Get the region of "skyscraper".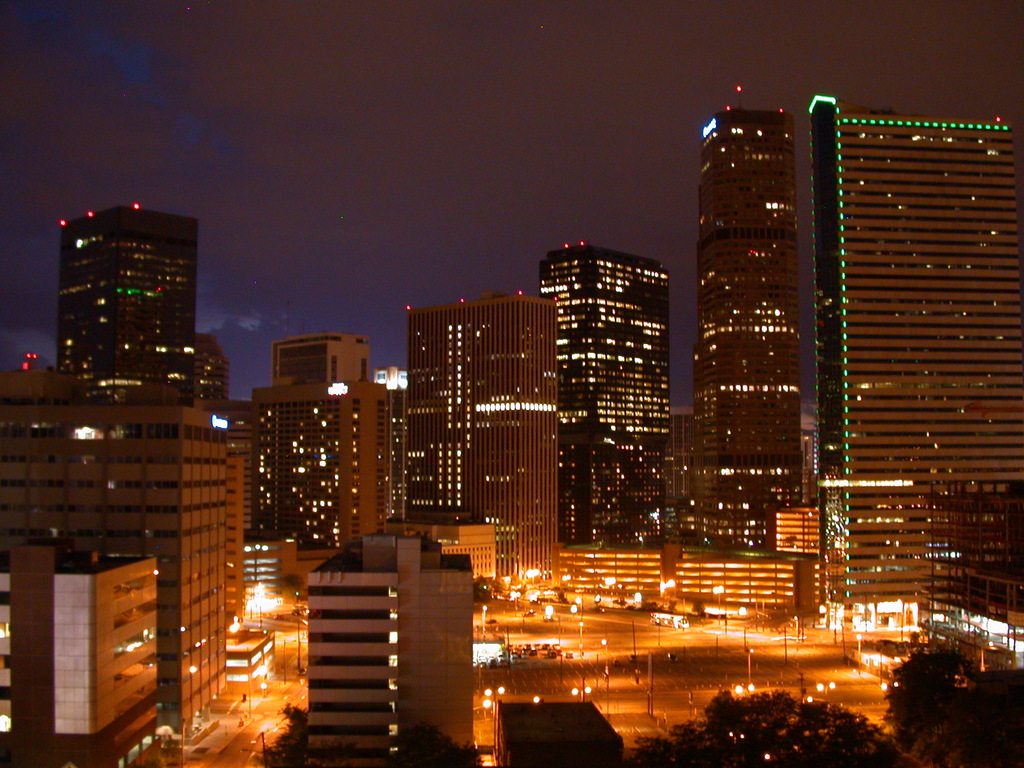
crop(694, 80, 801, 550).
